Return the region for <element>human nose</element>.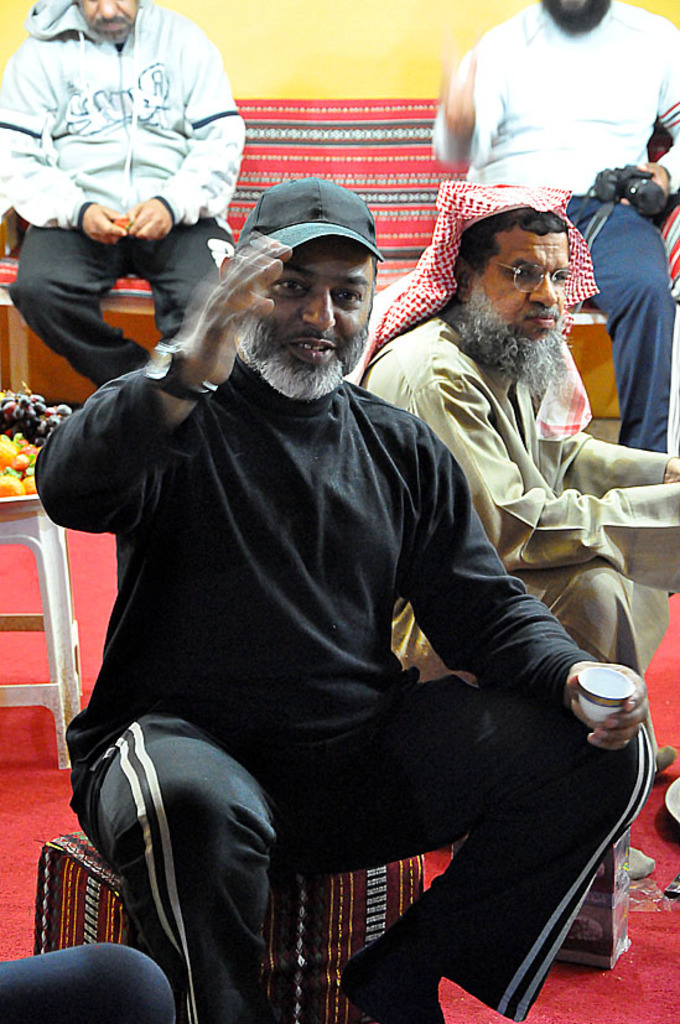
(93, 0, 113, 16).
